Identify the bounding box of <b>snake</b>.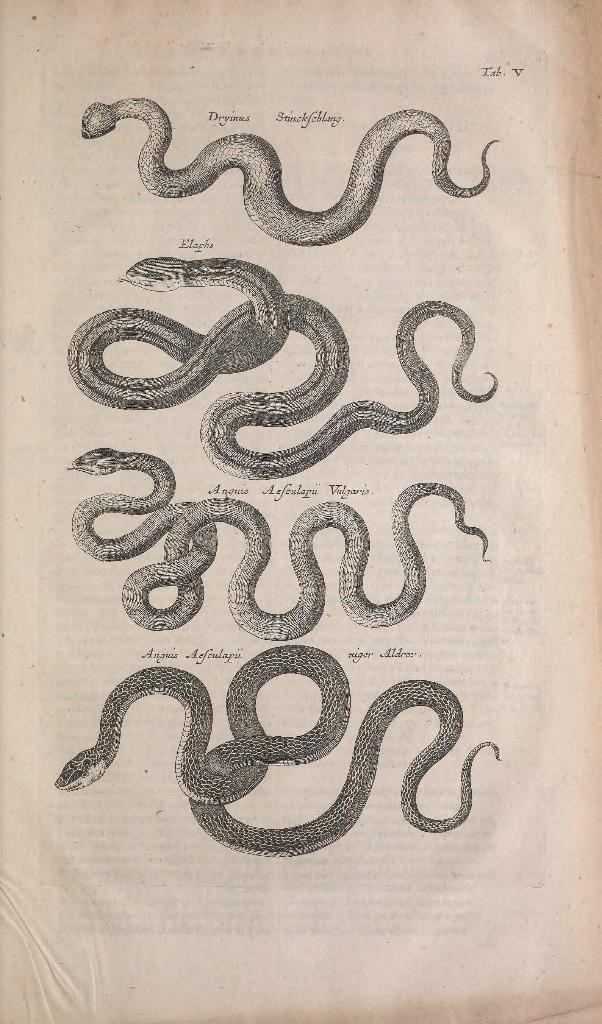
<region>80, 108, 501, 250</region>.
